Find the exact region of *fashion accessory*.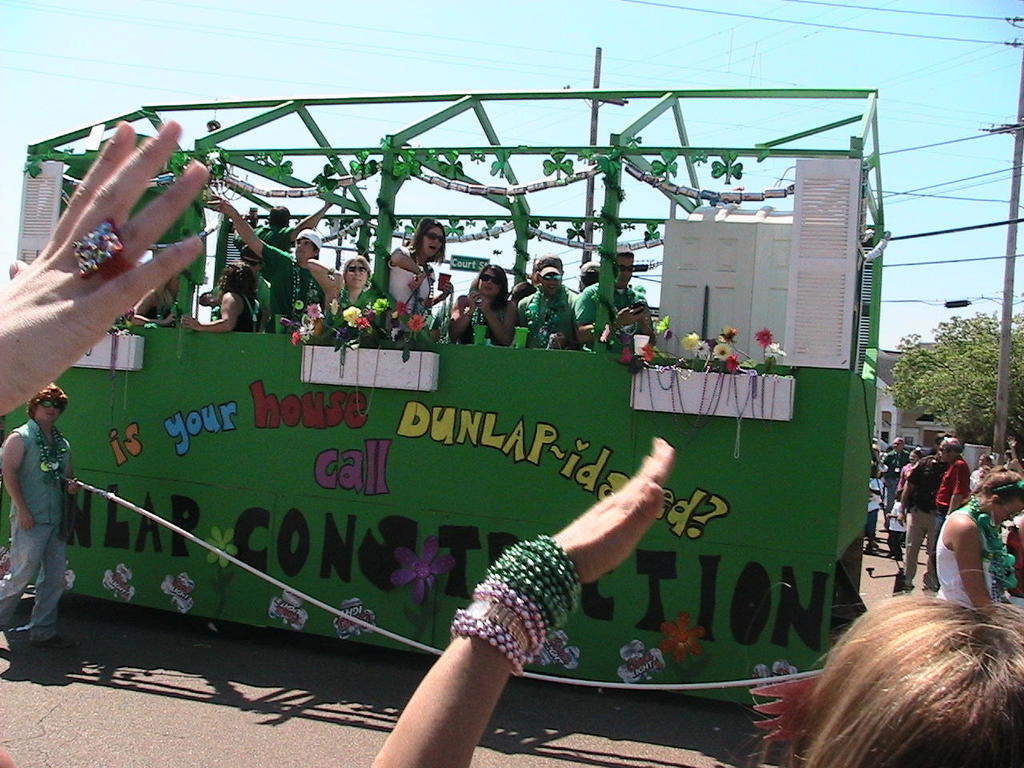
Exact region: detection(31, 395, 65, 411).
